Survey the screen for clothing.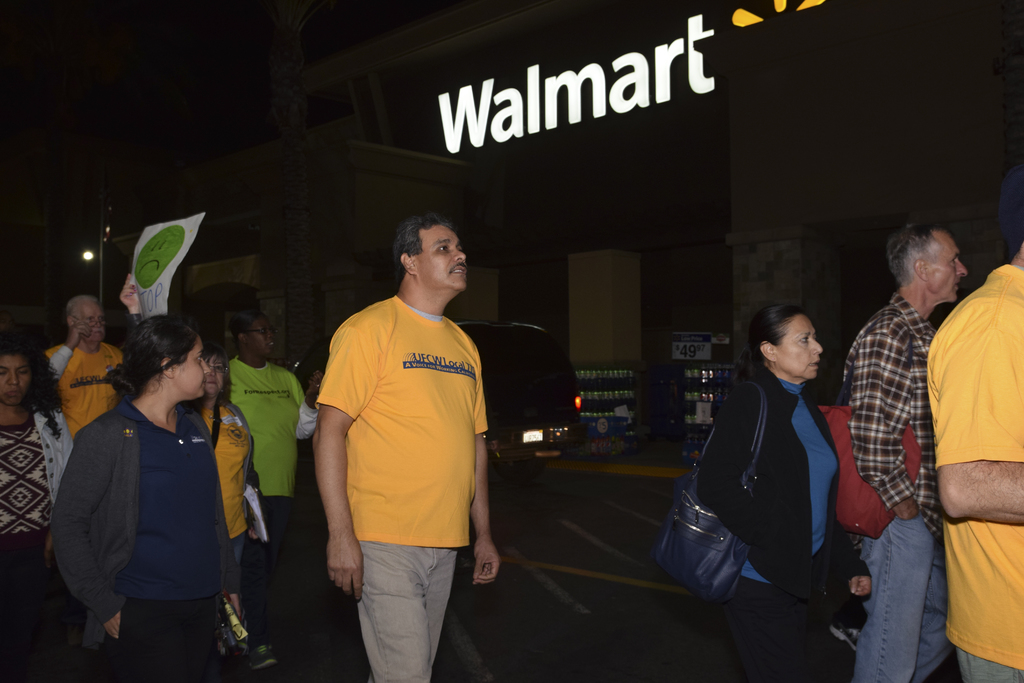
Survey found: Rect(316, 291, 486, 682).
